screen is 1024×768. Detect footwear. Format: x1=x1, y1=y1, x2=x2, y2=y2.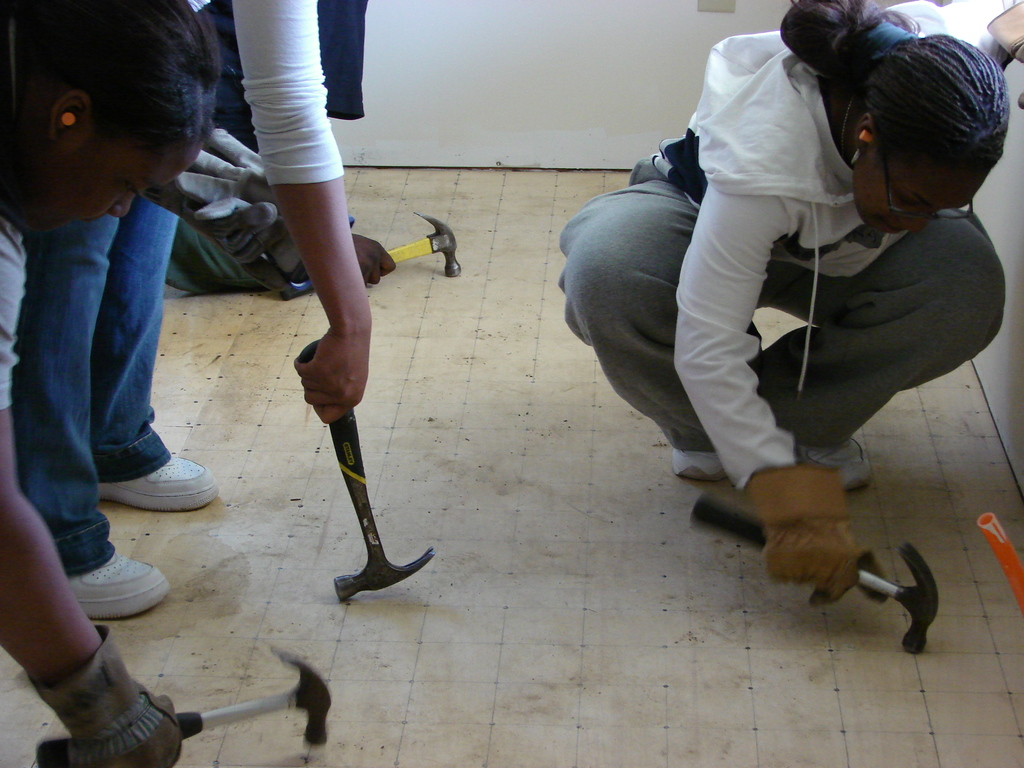
x1=799, y1=433, x2=876, y2=495.
